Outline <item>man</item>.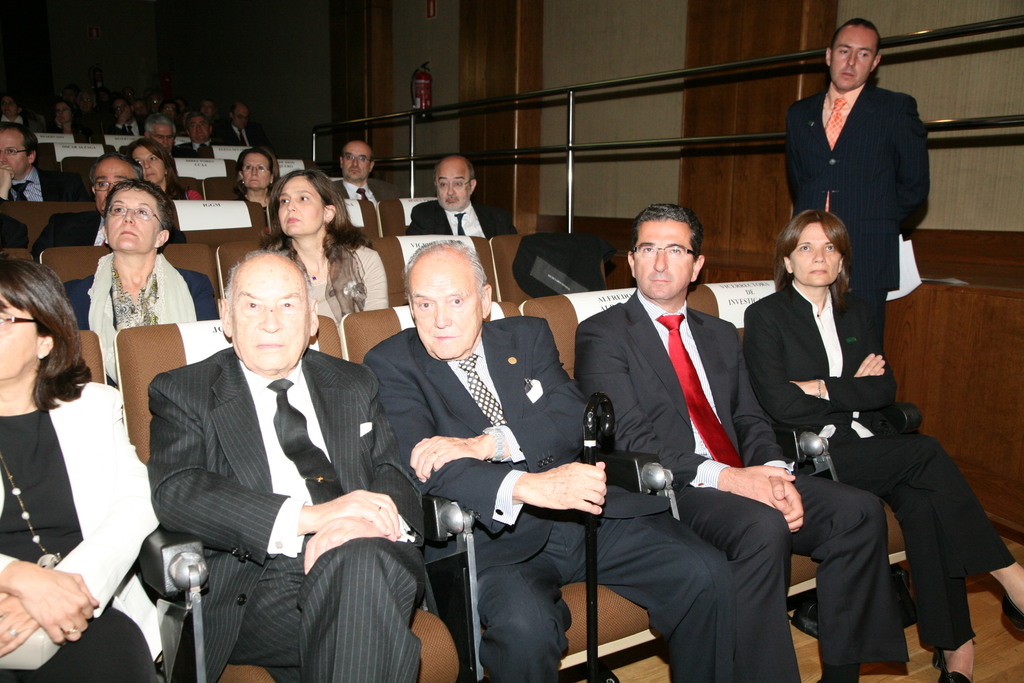
Outline: locate(360, 246, 744, 682).
